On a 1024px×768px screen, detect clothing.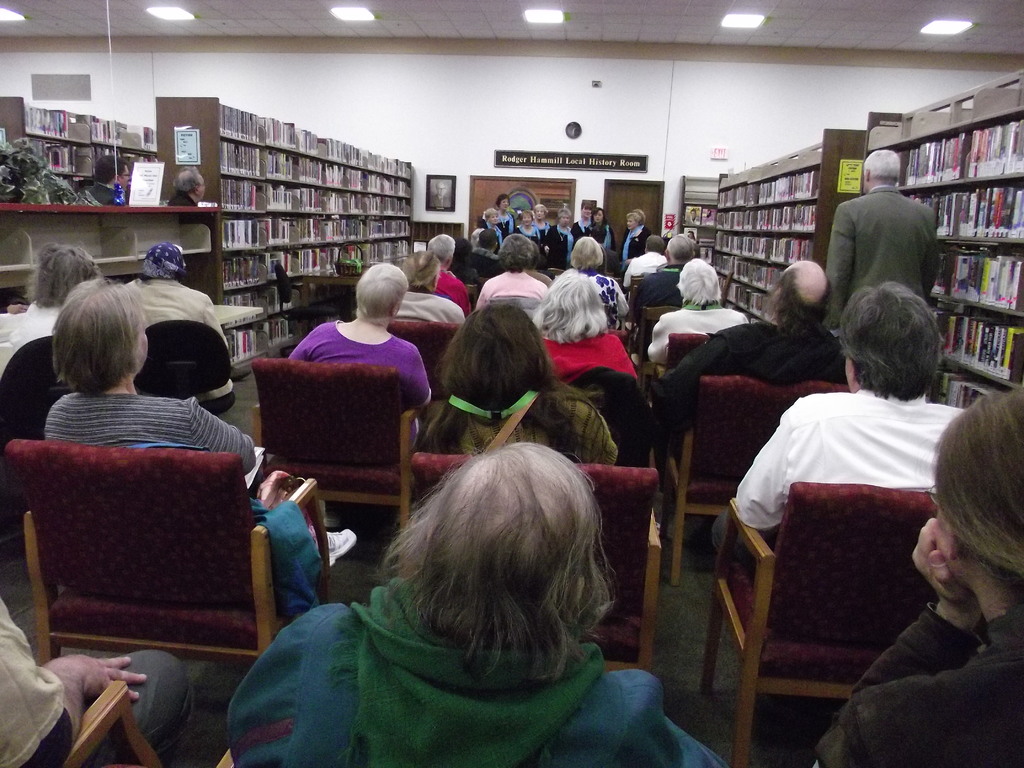
detection(0, 595, 191, 767).
